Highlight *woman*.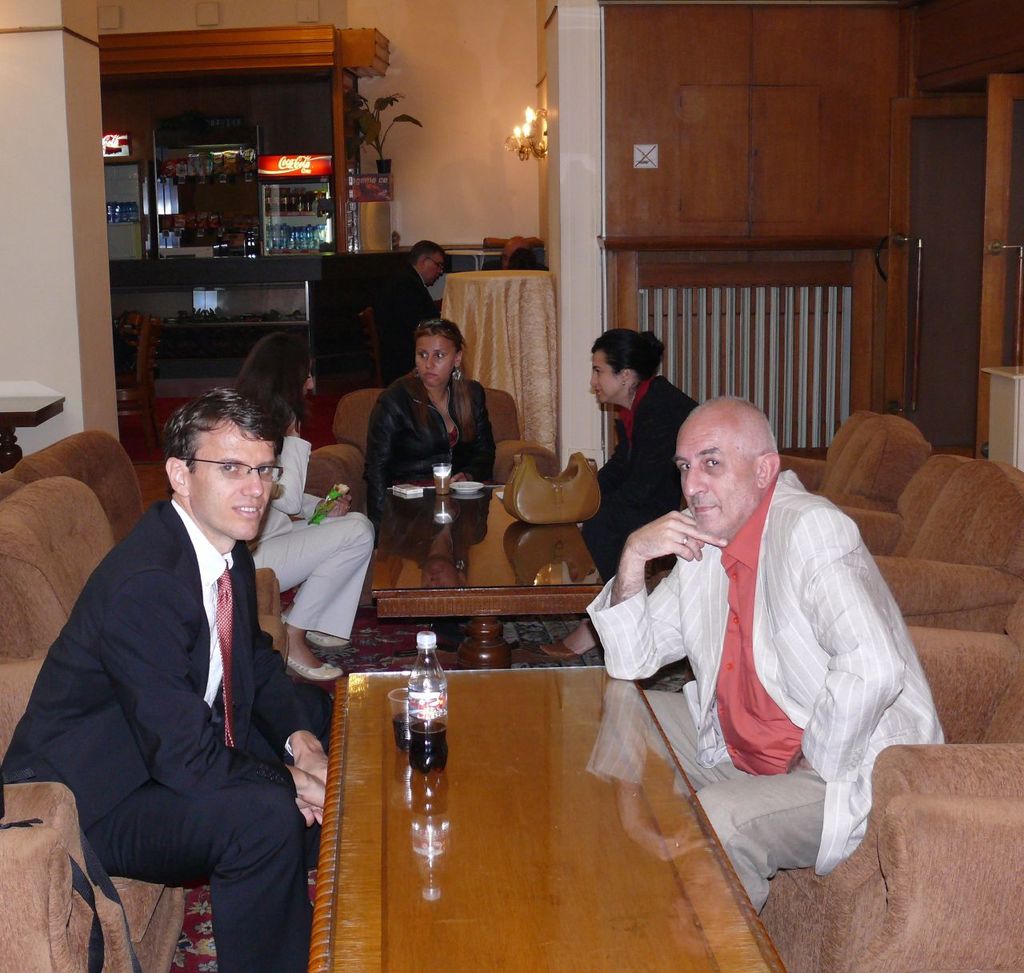
Highlighted region: [left=225, top=328, right=381, bottom=683].
